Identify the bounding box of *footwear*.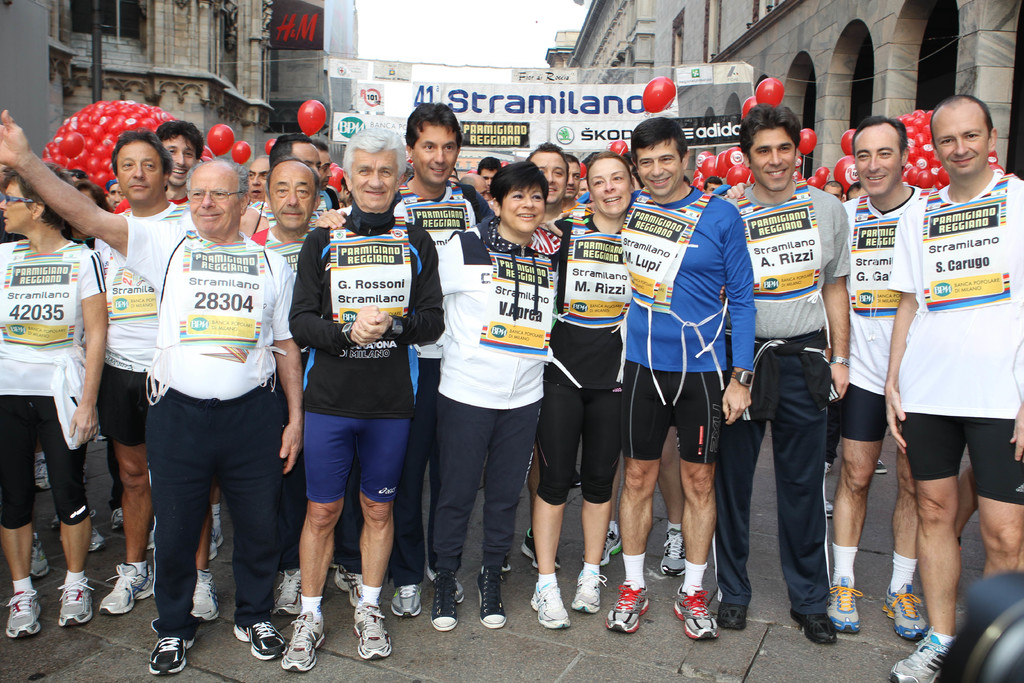
bbox=(86, 510, 107, 550).
